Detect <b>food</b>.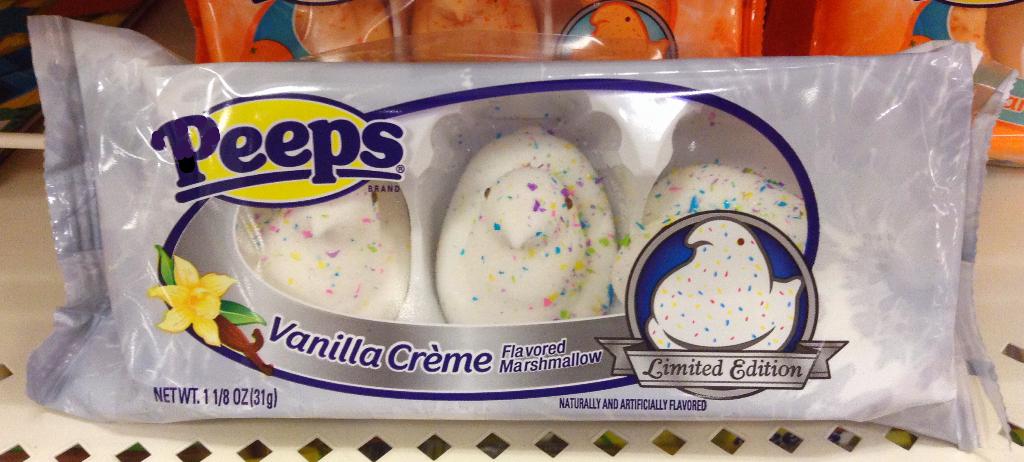
Detected at select_region(228, 187, 432, 301).
